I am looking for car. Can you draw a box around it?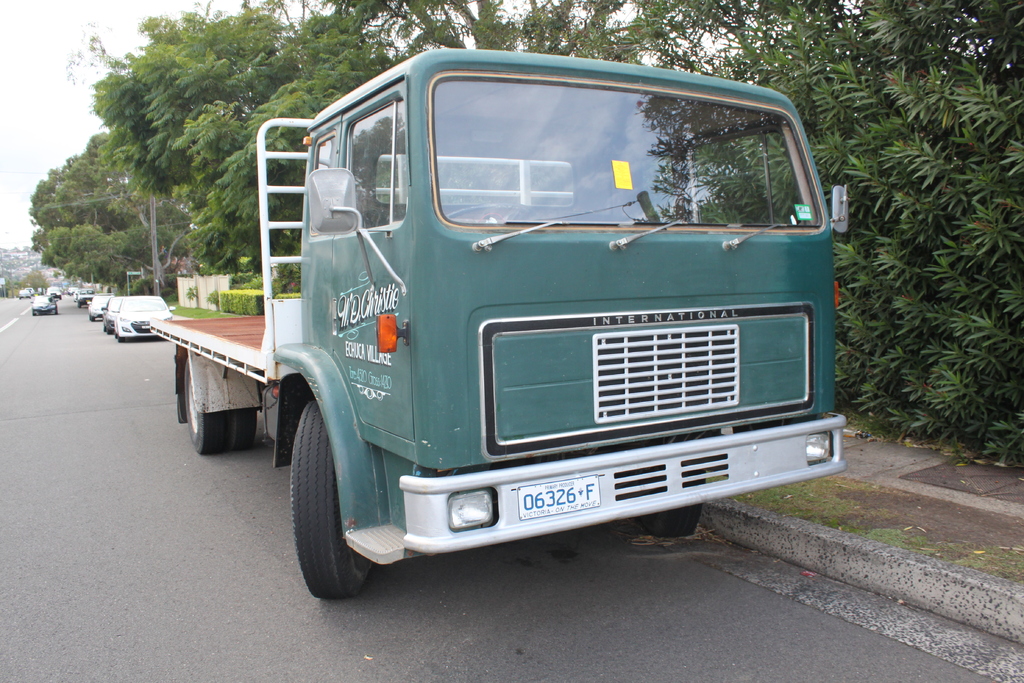
Sure, the bounding box is region(111, 292, 174, 340).
